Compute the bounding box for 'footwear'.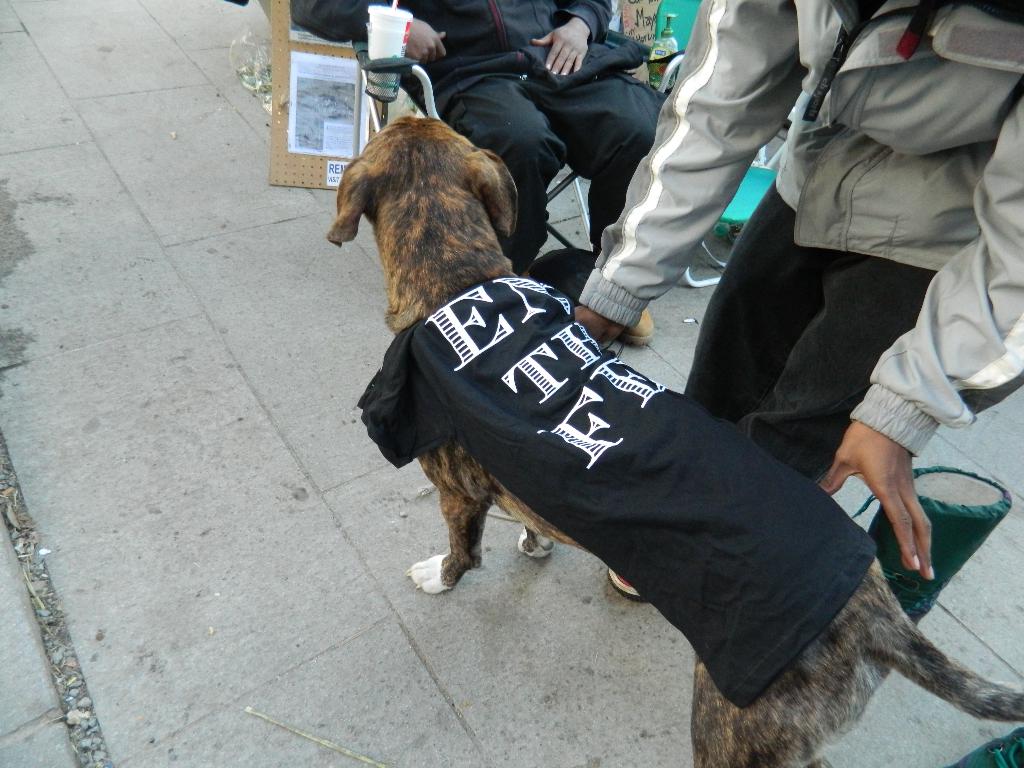
rect(620, 303, 653, 346).
